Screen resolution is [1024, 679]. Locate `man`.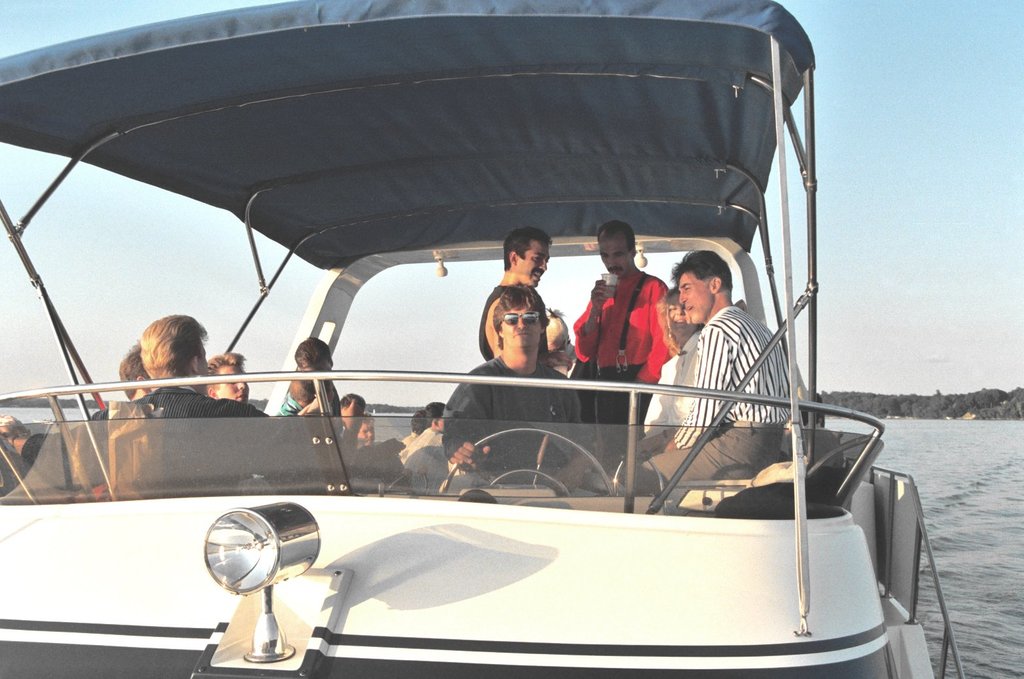
x1=1 y1=314 x2=334 y2=496.
